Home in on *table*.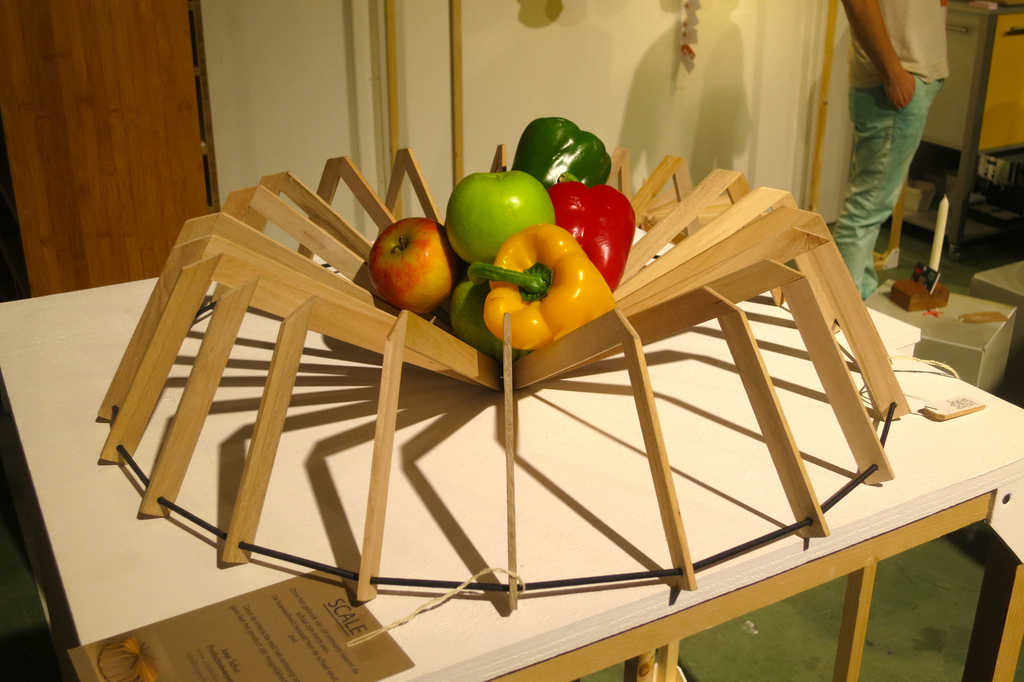
Homed in at {"left": 0, "top": 206, "right": 1023, "bottom": 681}.
